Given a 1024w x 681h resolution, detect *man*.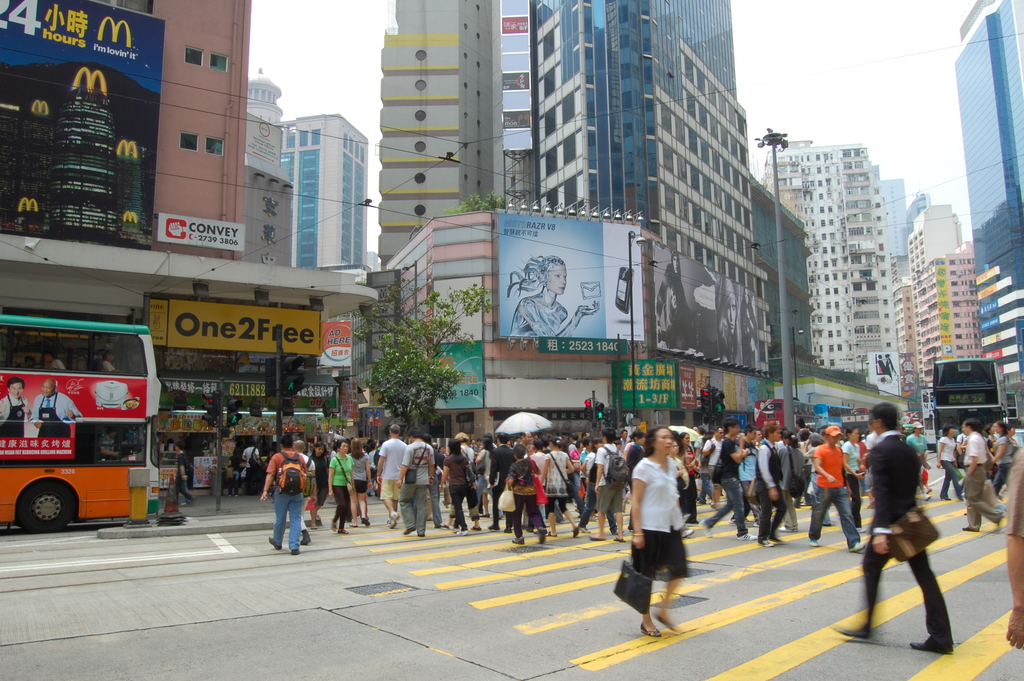
rect(517, 435, 538, 447).
